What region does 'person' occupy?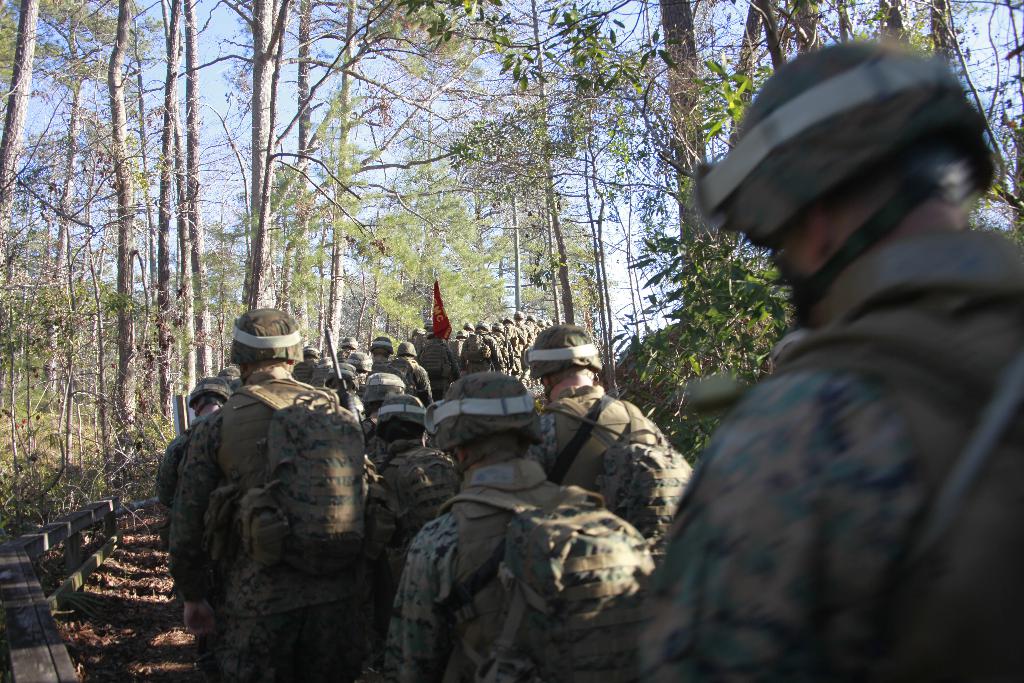
pyautogui.locateOnScreen(613, 40, 1023, 682).
